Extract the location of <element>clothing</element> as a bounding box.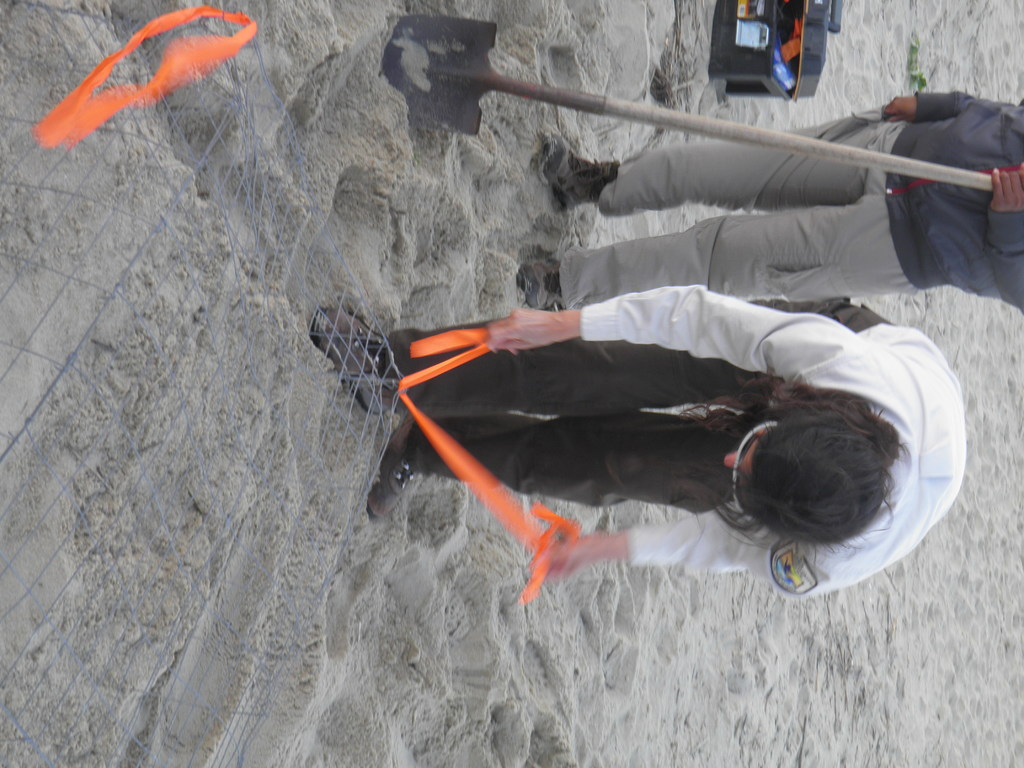
box=[559, 93, 1023, 315].
